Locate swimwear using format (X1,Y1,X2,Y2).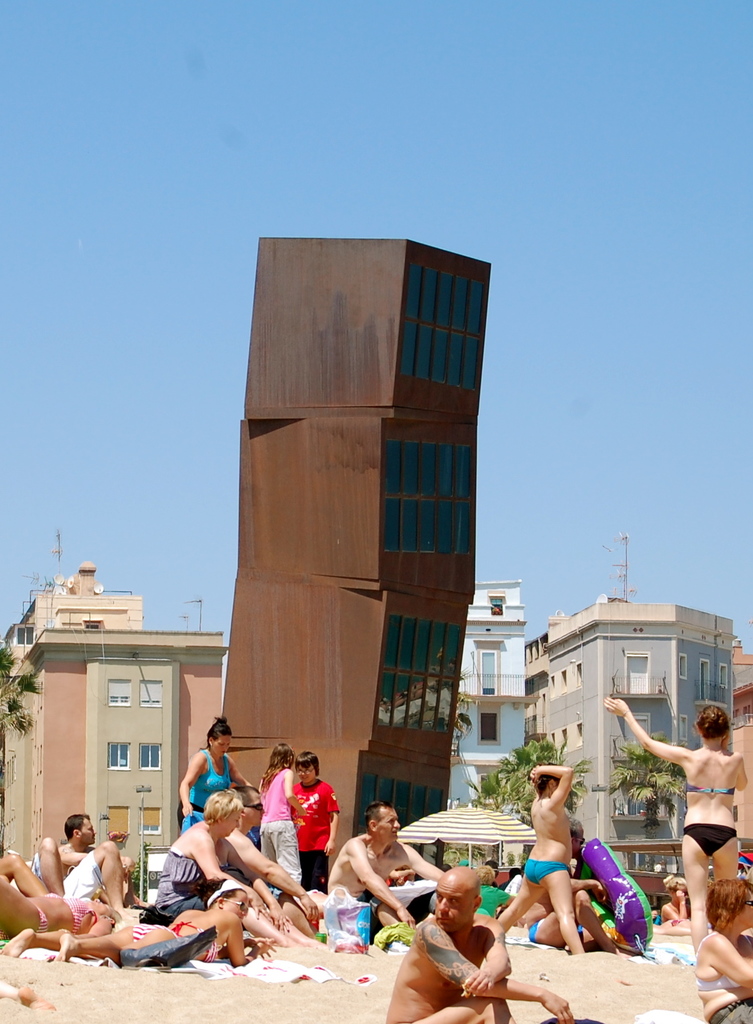
(707,996,752,1023).
